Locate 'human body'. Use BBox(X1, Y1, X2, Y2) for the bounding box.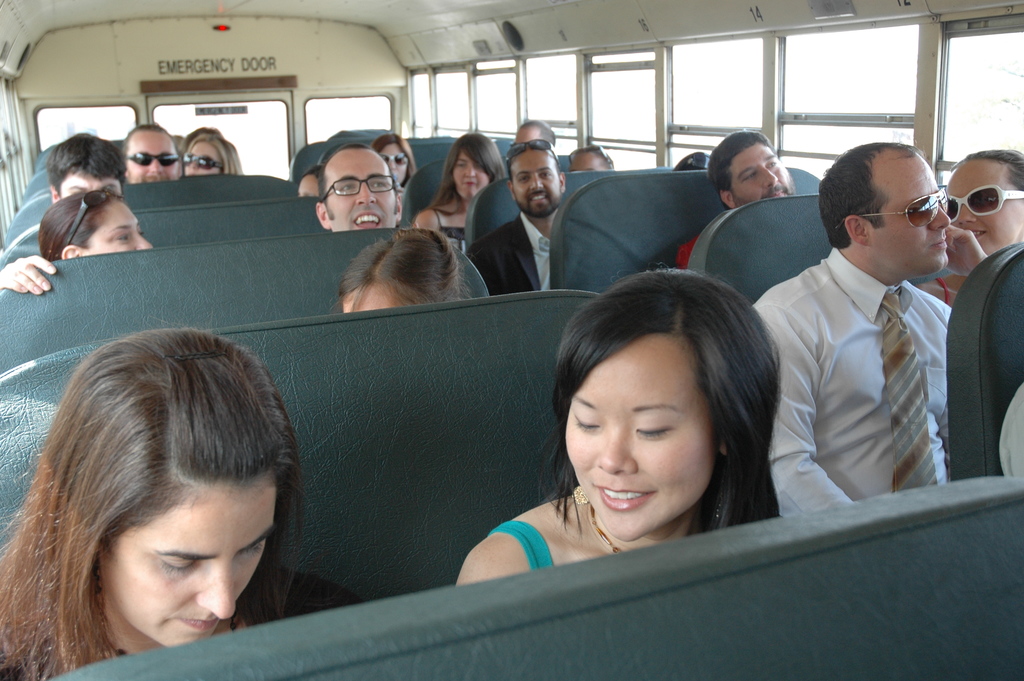
BBox(670, 125, 800, 275).
